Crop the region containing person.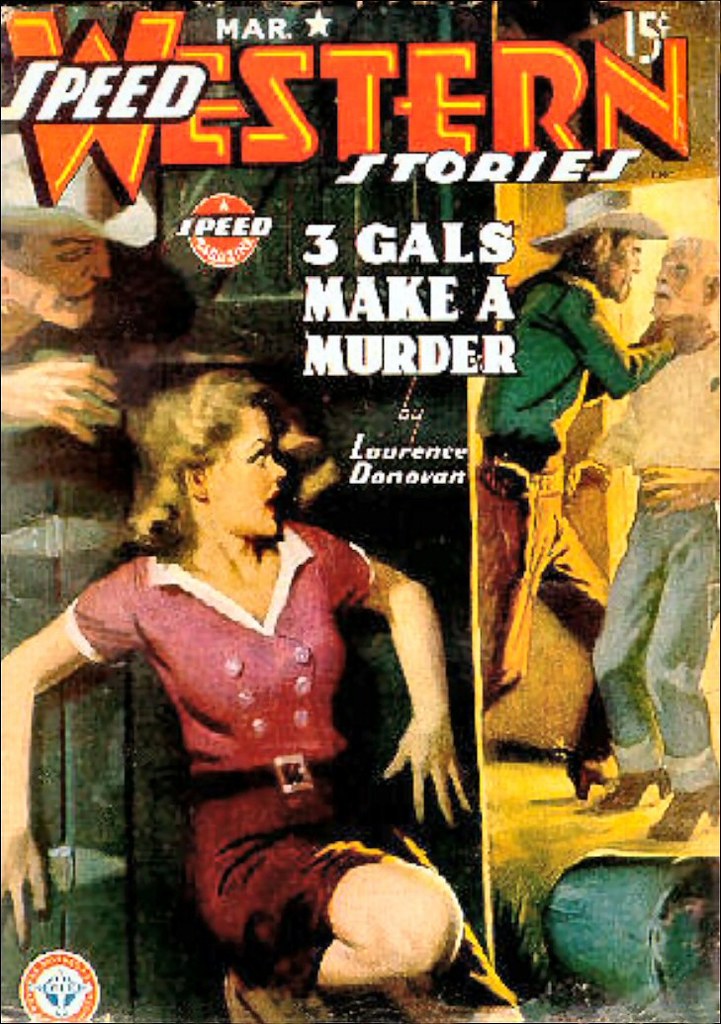
Crop region: BBox(586, 233, 719, 833).
